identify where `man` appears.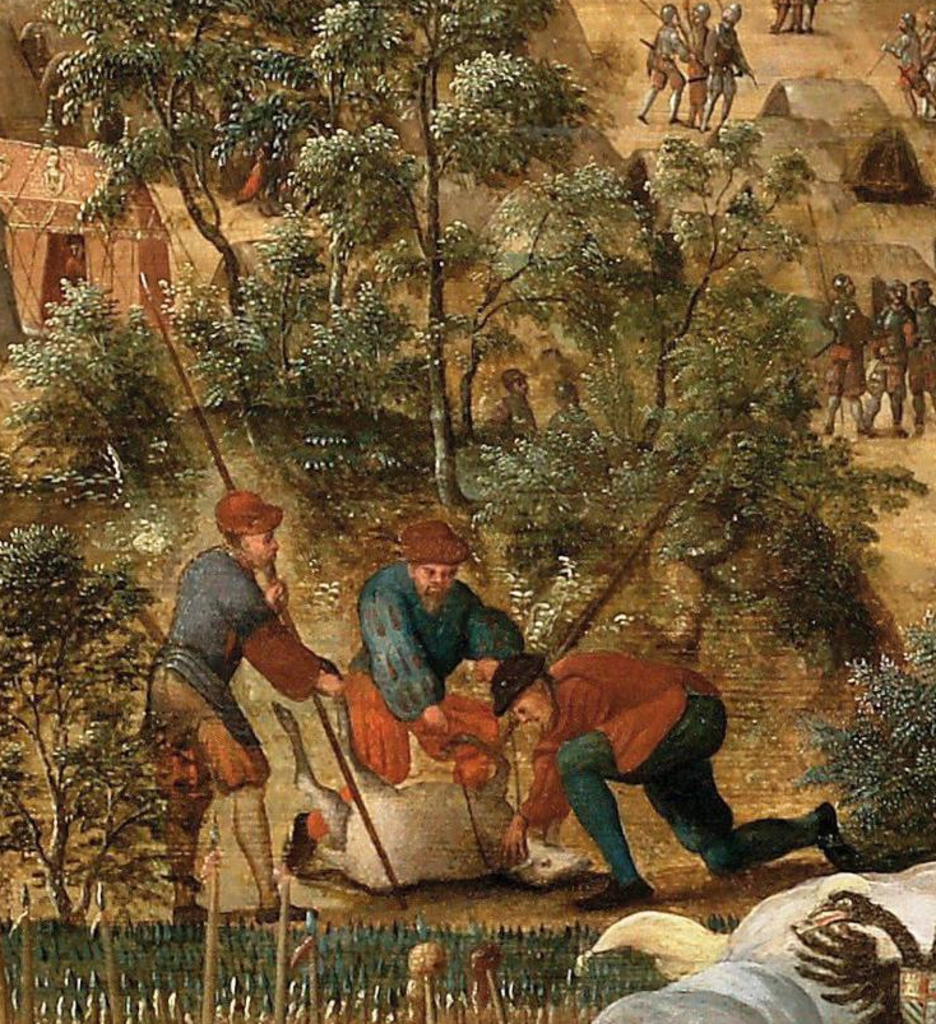
Appears at bbox(701, 0, 750, 135).
